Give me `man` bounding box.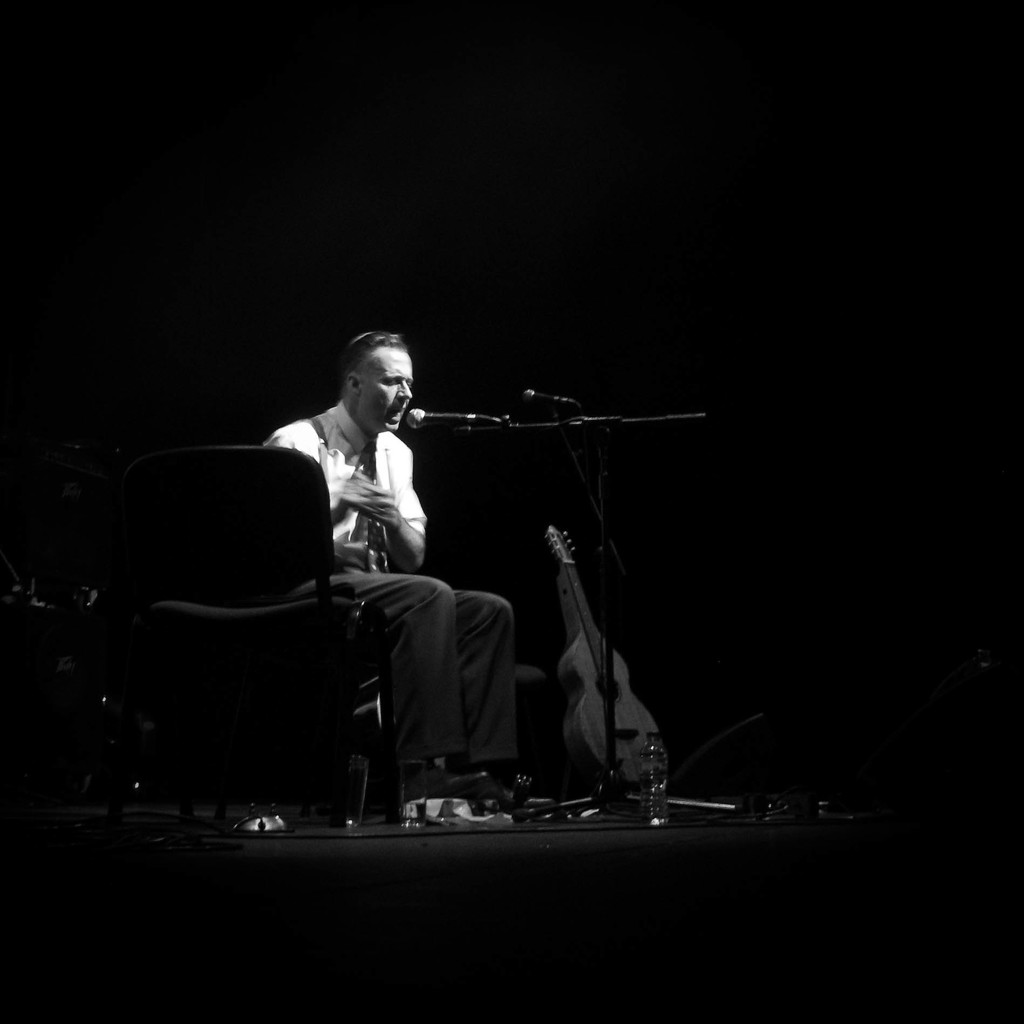
box=[236, 333, 527, 813].
